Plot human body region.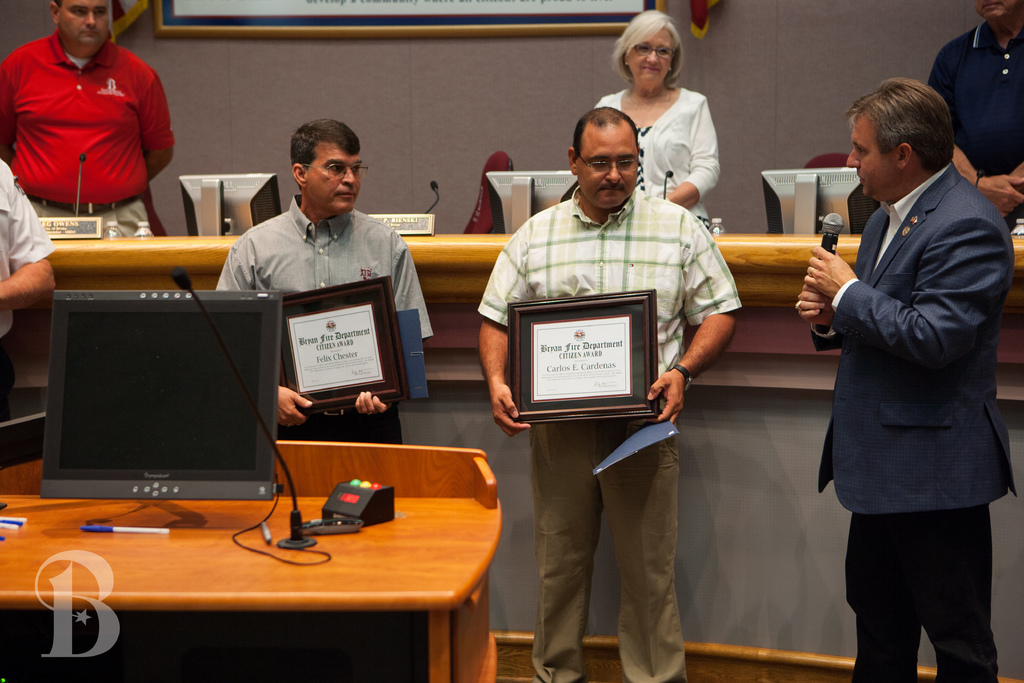
Plotted at select_region(594, 70, 719, 231).
